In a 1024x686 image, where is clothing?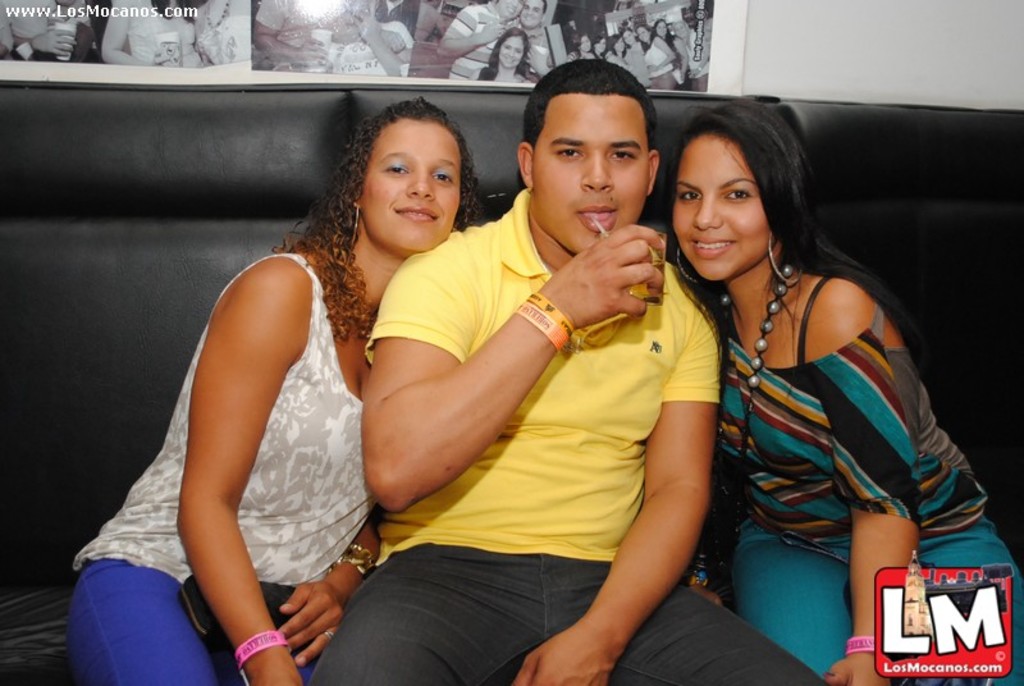
[x1=442, y1=0, x2=517, y2=79].
